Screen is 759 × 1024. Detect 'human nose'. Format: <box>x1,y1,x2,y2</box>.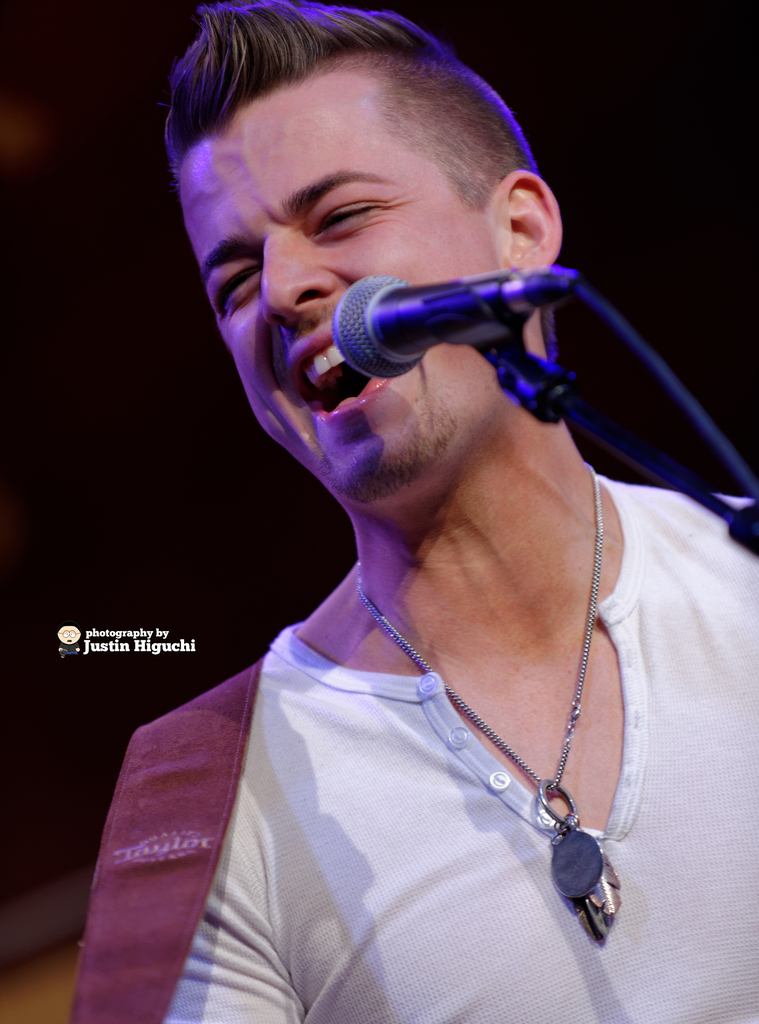
<box>257,230,345,326</box>.
